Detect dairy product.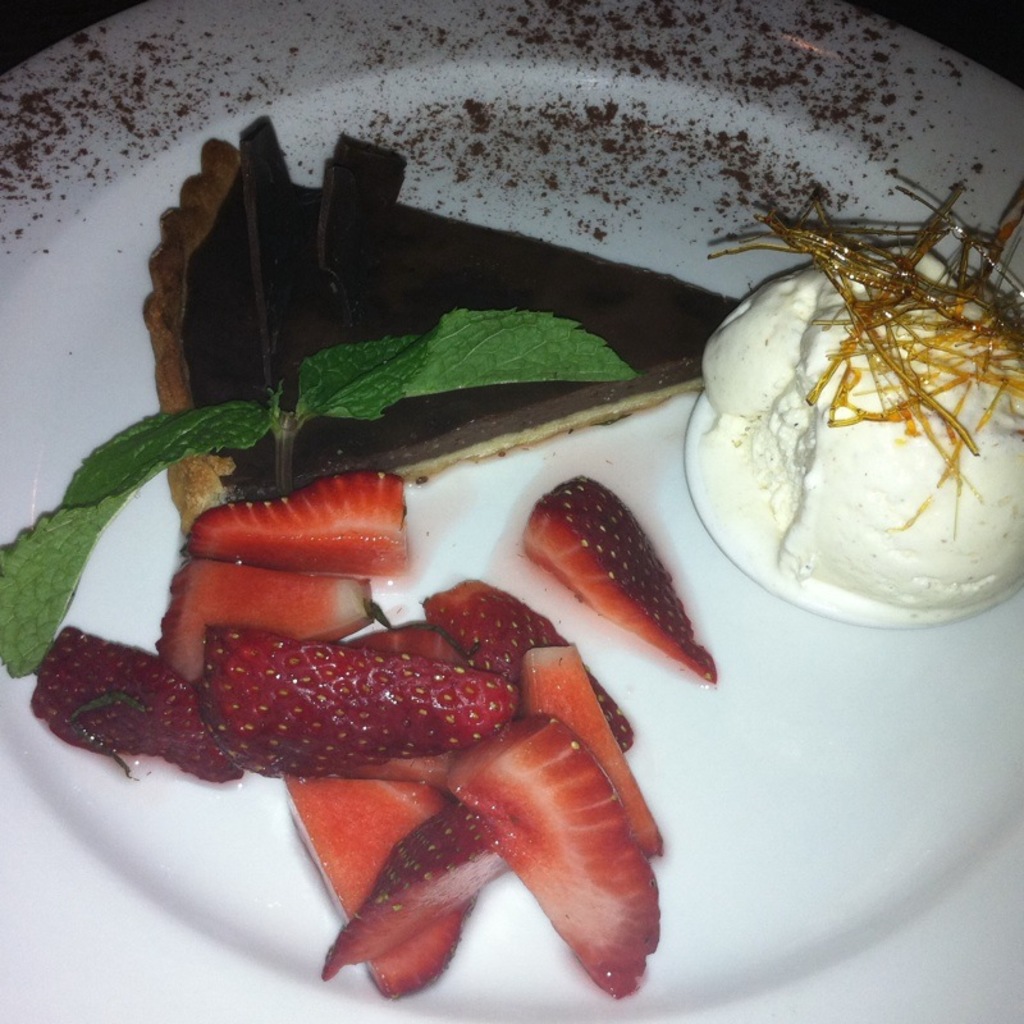
Detected at box(698, 211, 1001, 636).
